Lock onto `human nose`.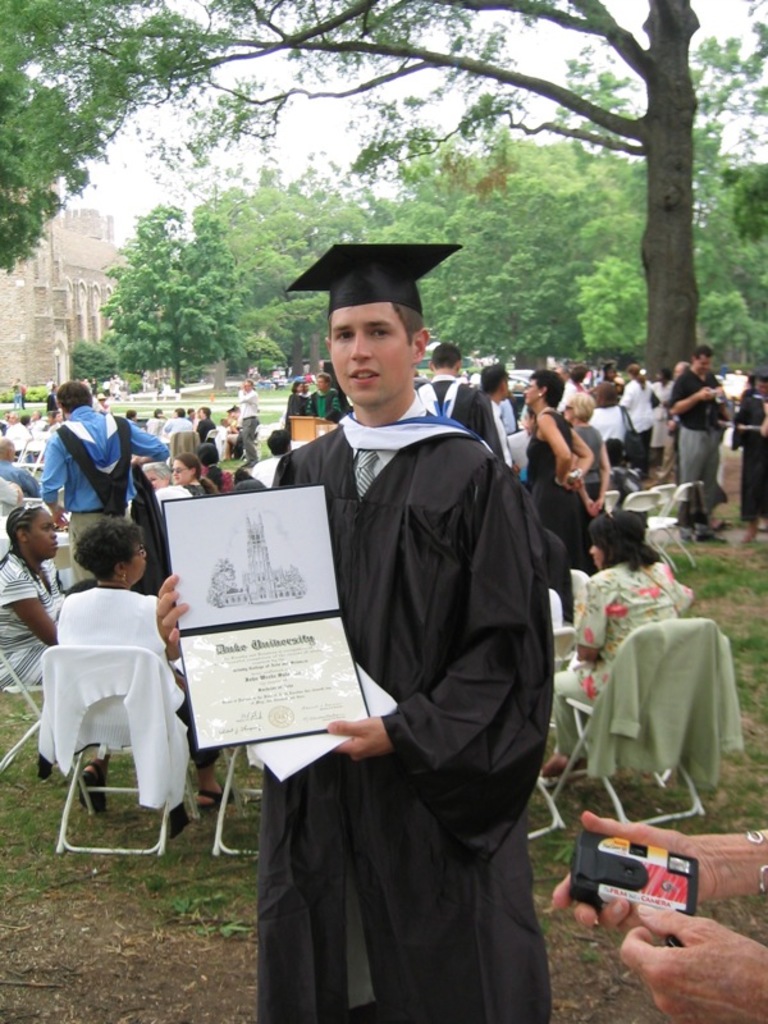
Locked: Rect(170, 467, 178, 476).
